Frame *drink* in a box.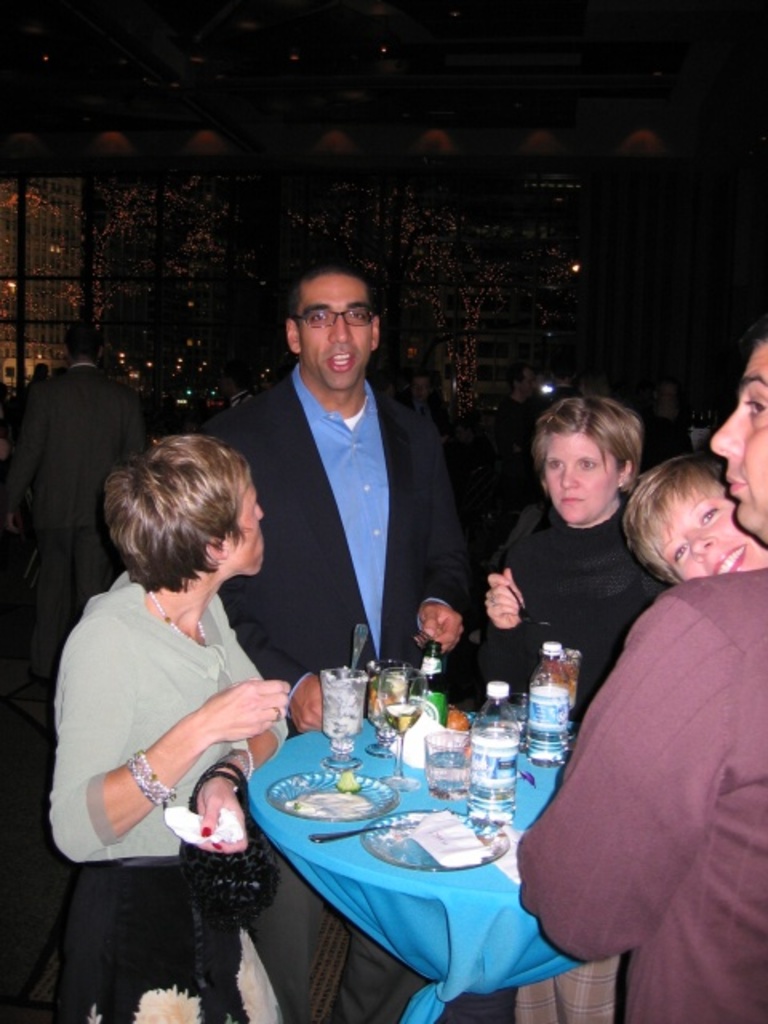
x1=426, y1=747, x2=472, y2=797.
